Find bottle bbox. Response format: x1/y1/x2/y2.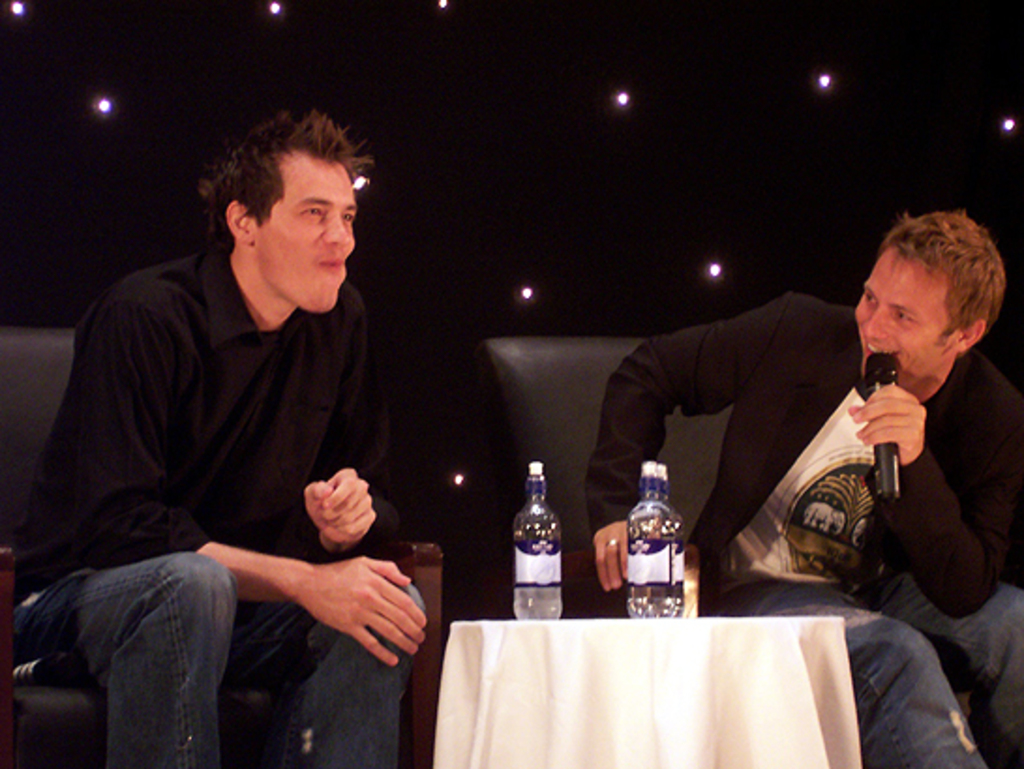
619/454/686/610.
